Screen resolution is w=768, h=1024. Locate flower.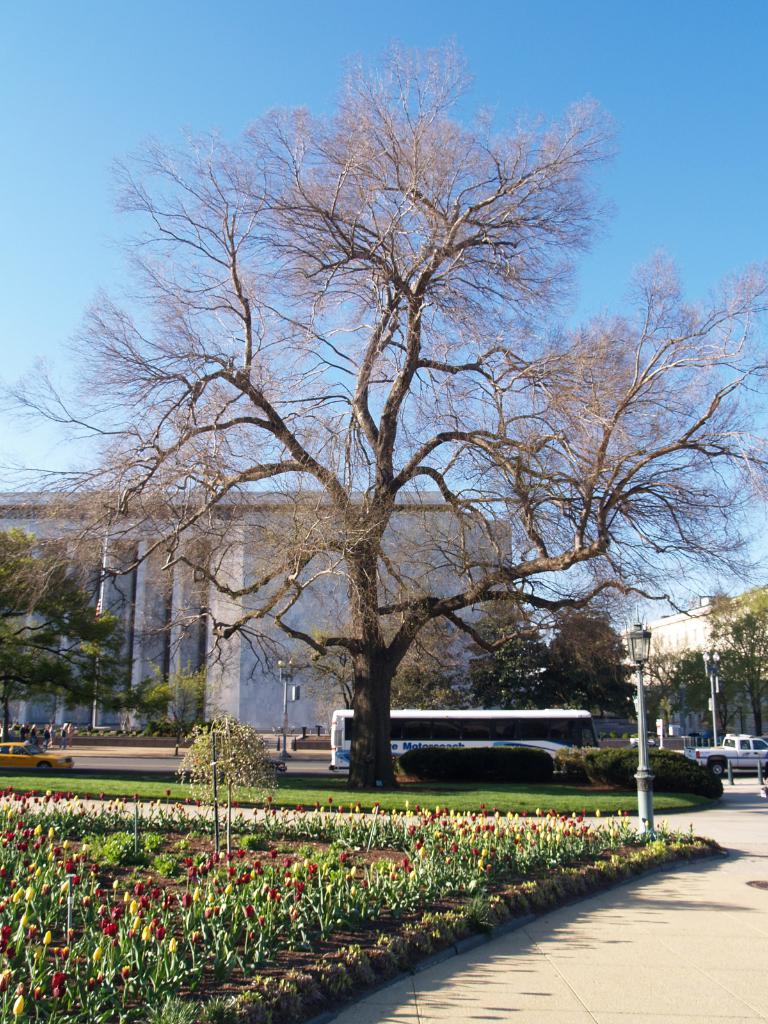
region(141, 923, 151, 938).
